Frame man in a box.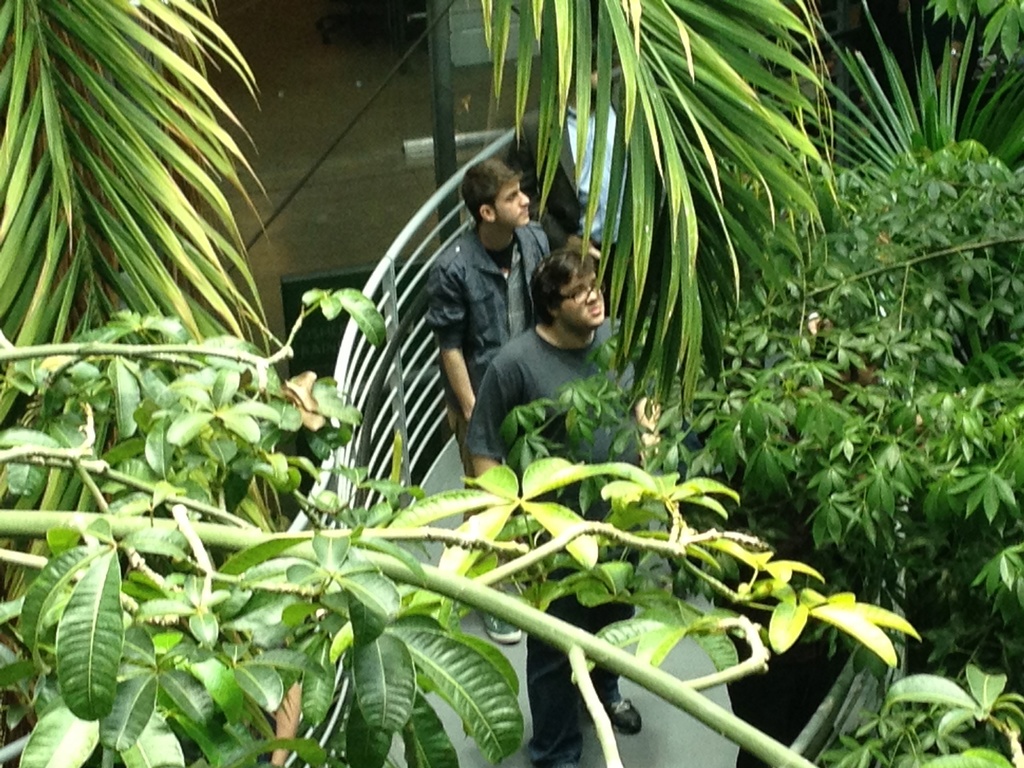
detection(516, 28, 674, 291).
